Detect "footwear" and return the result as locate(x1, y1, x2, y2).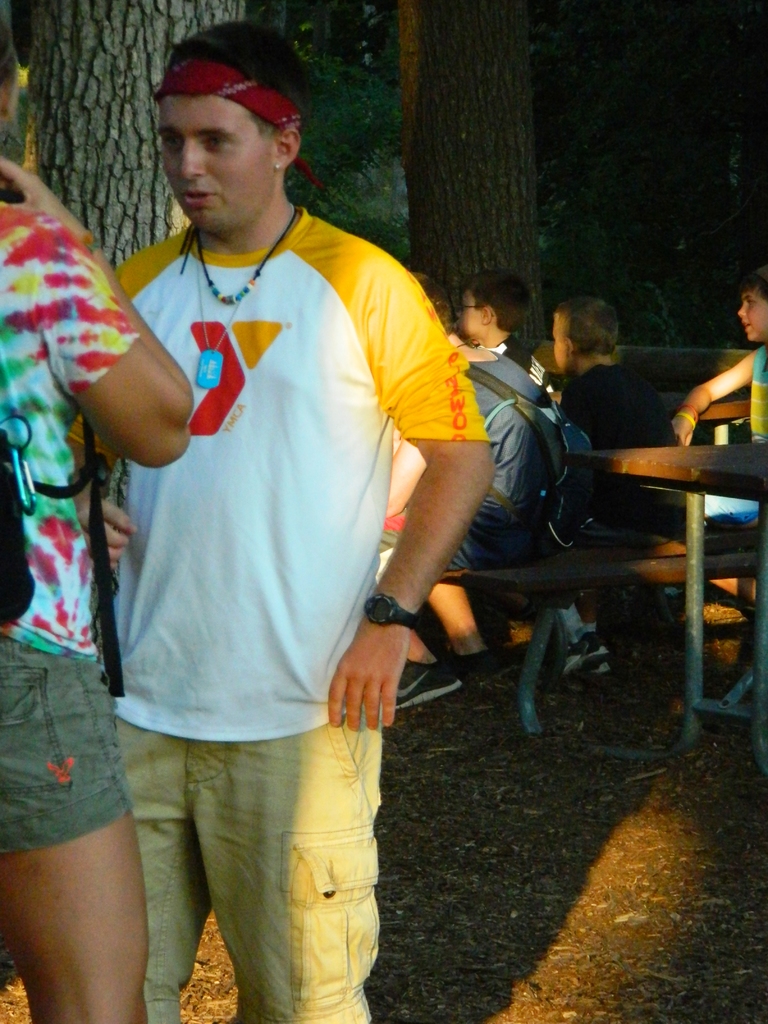
locate(558, 624, 611, 684).
